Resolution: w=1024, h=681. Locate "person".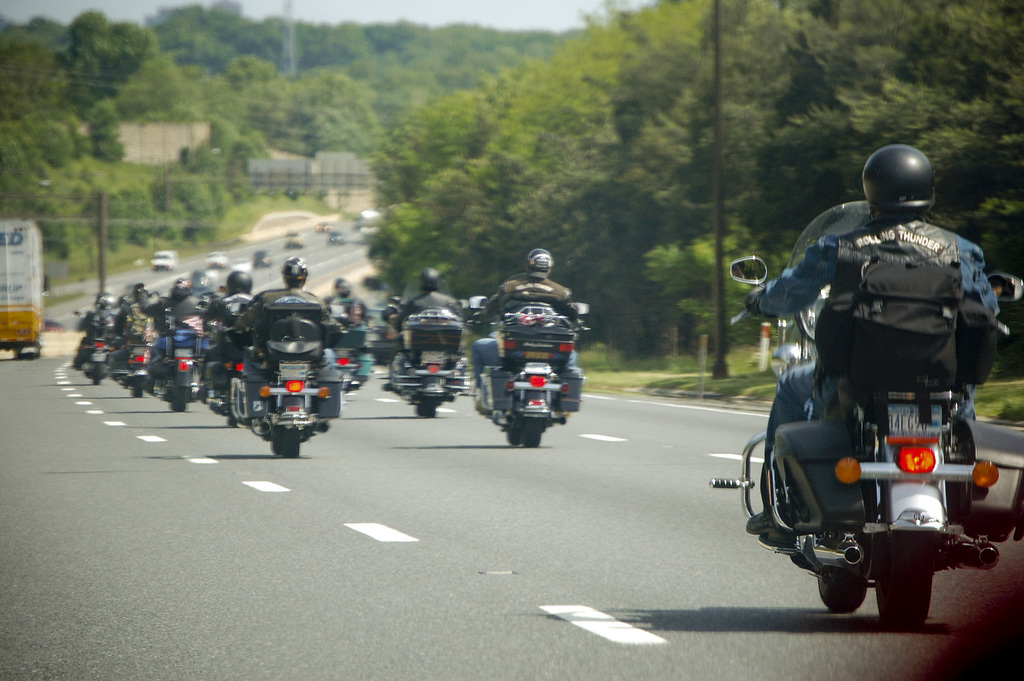
select_region(743, 144, 1002, 536).
